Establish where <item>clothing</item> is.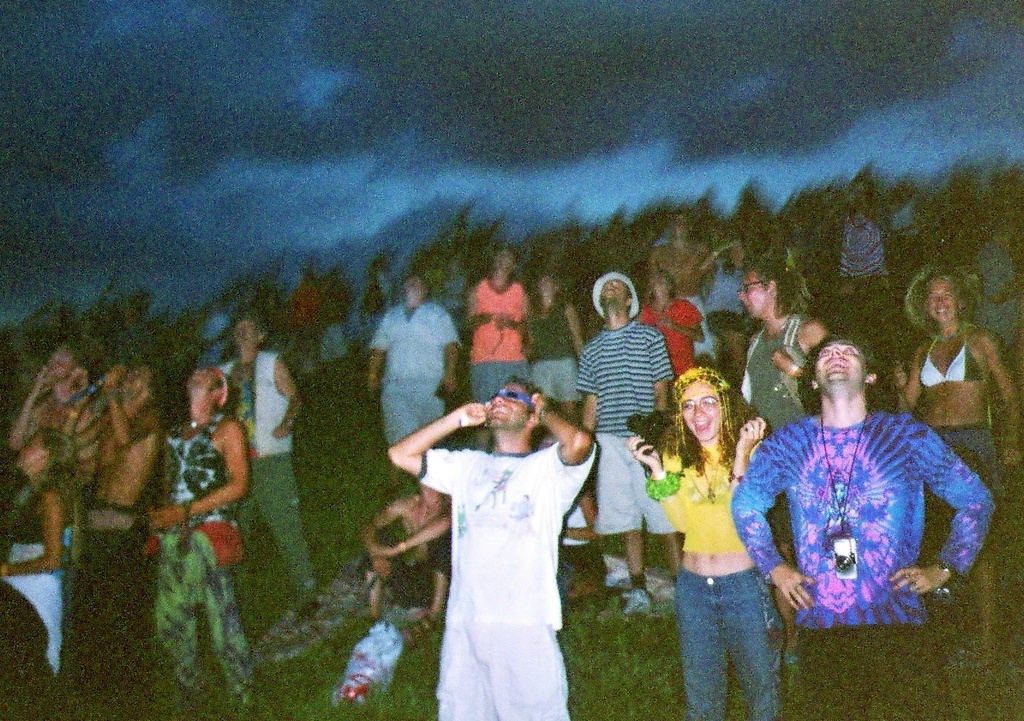
Established at pyautogui.locateOnScreen(209, 355, 323, 615).
